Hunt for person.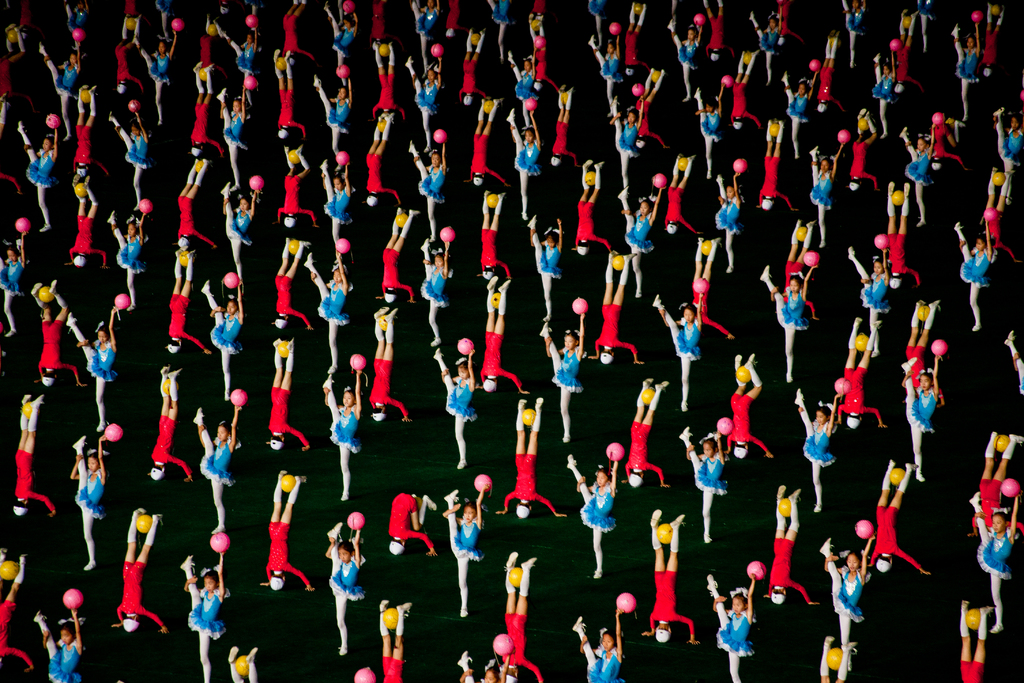
Hunted down at bbox(178, 545, 228, 682).
